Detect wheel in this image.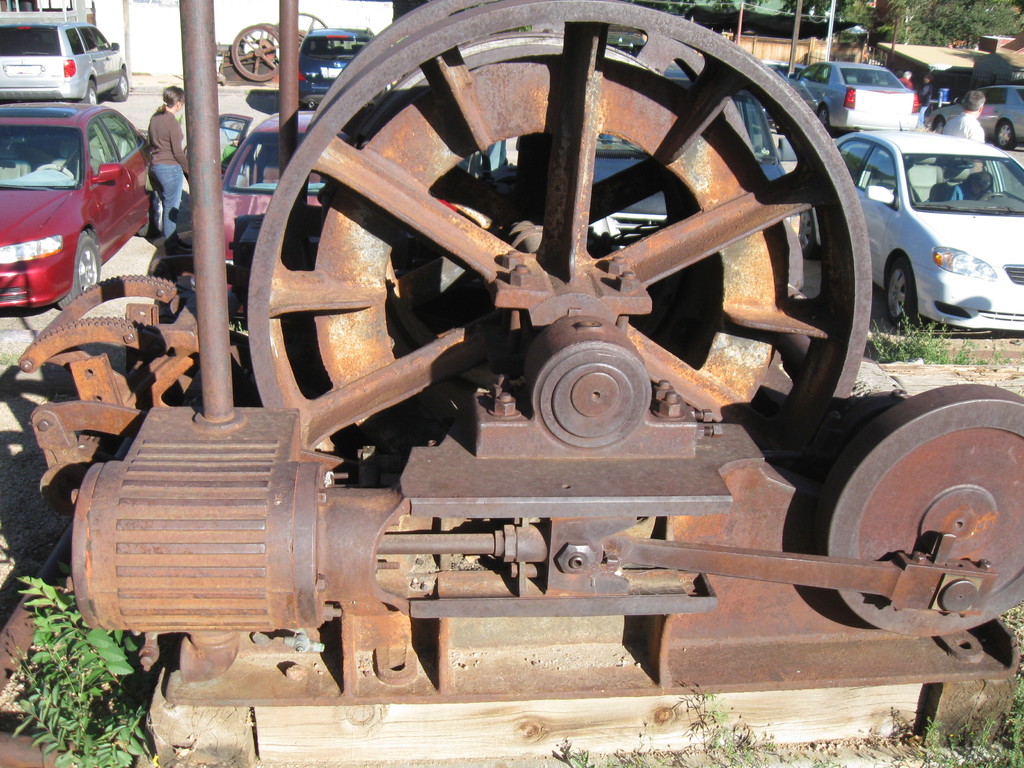
Detection: [left=113, top=73, right=127, bottom=102].
